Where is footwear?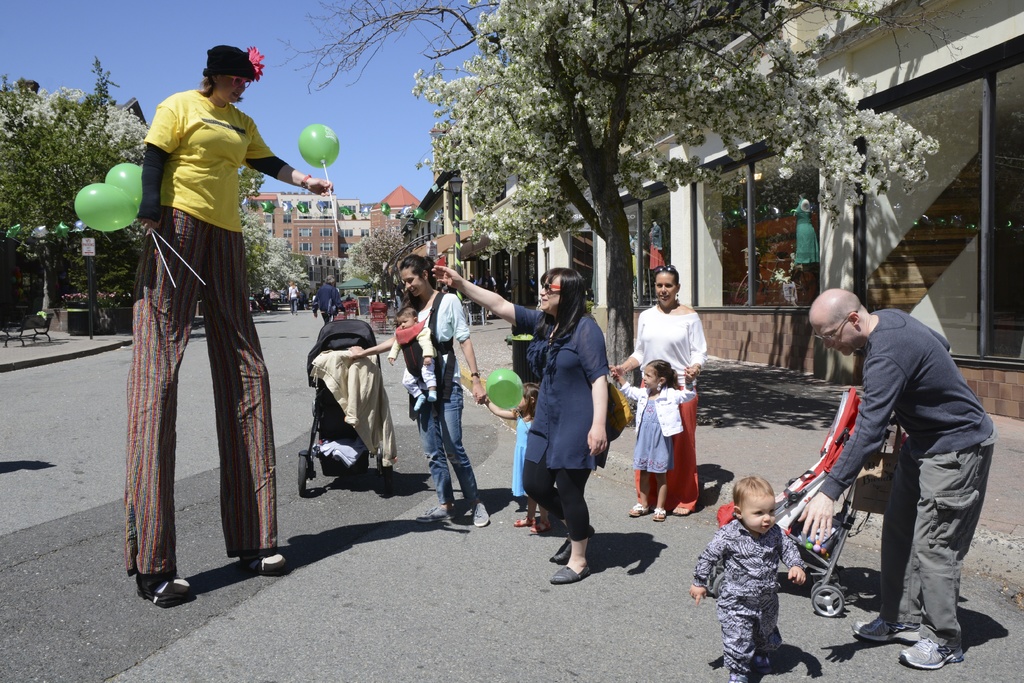
(853,612,919,641).
